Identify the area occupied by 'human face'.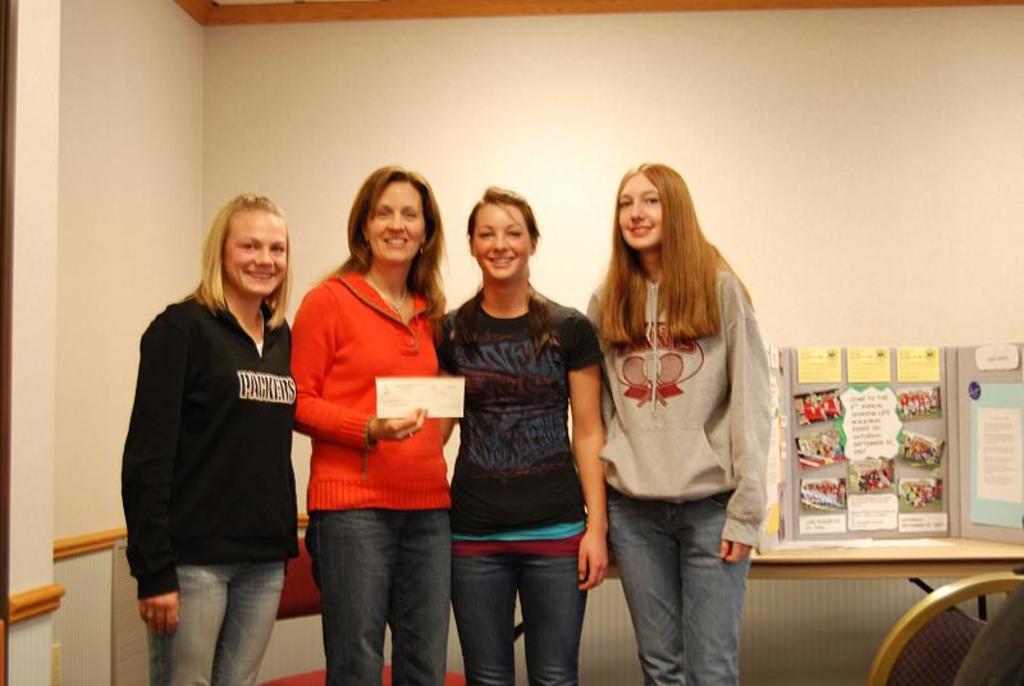
Area: 364, 174, 422, 262.
